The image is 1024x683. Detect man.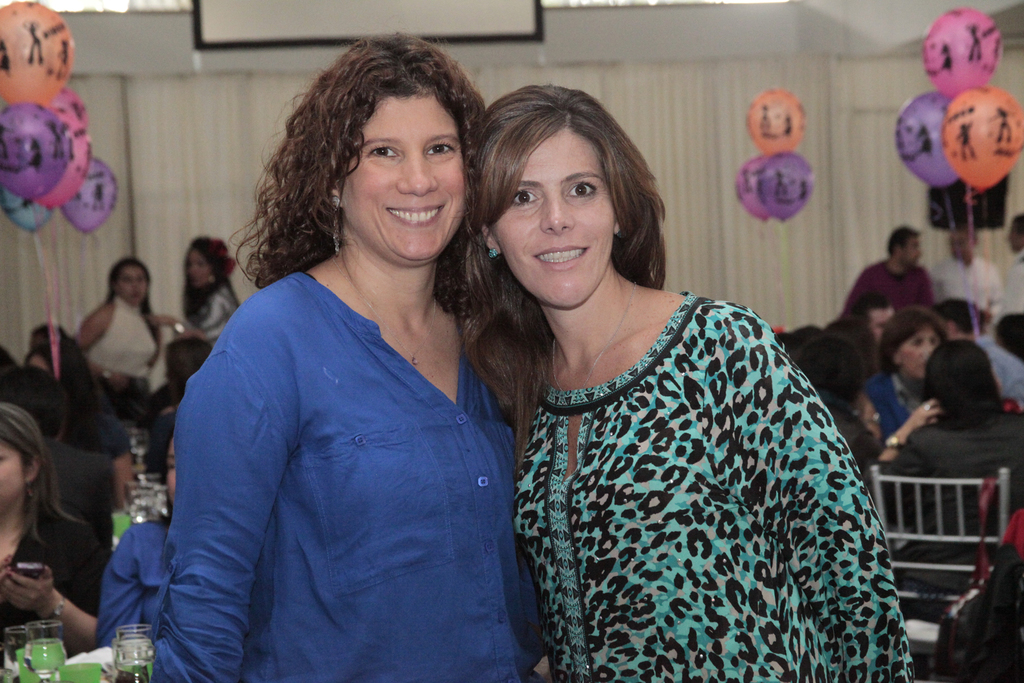
Detection: [927, 208, 1005, 315].
